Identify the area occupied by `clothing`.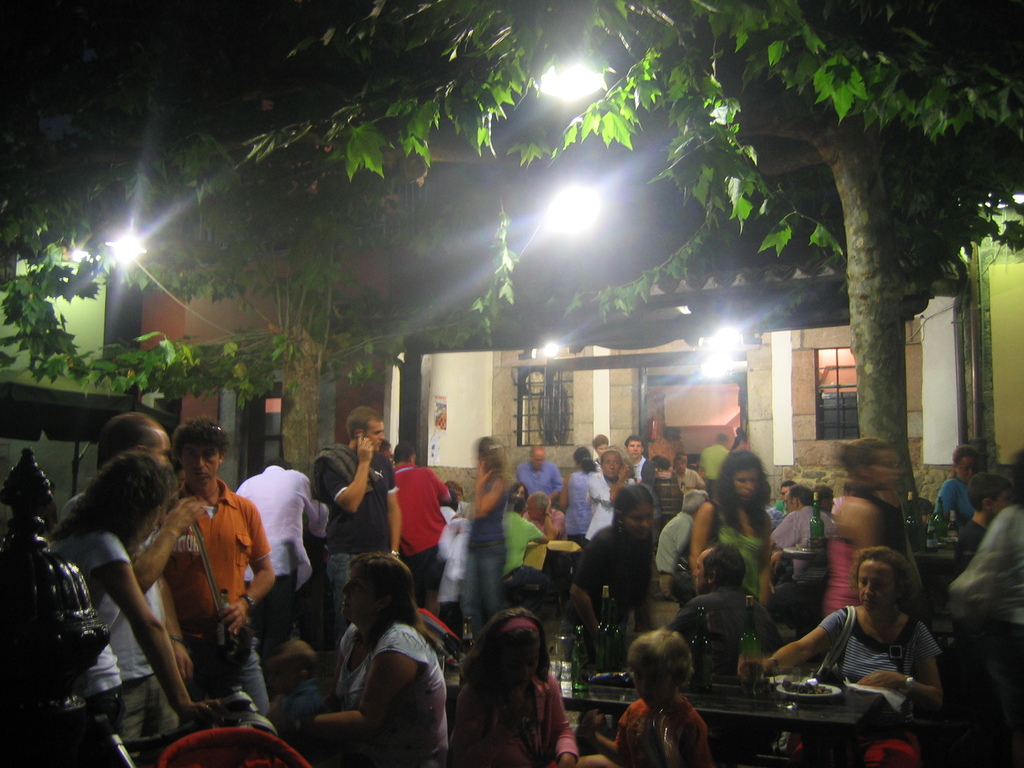
Area: BBox(564, 465, 593, 543).
